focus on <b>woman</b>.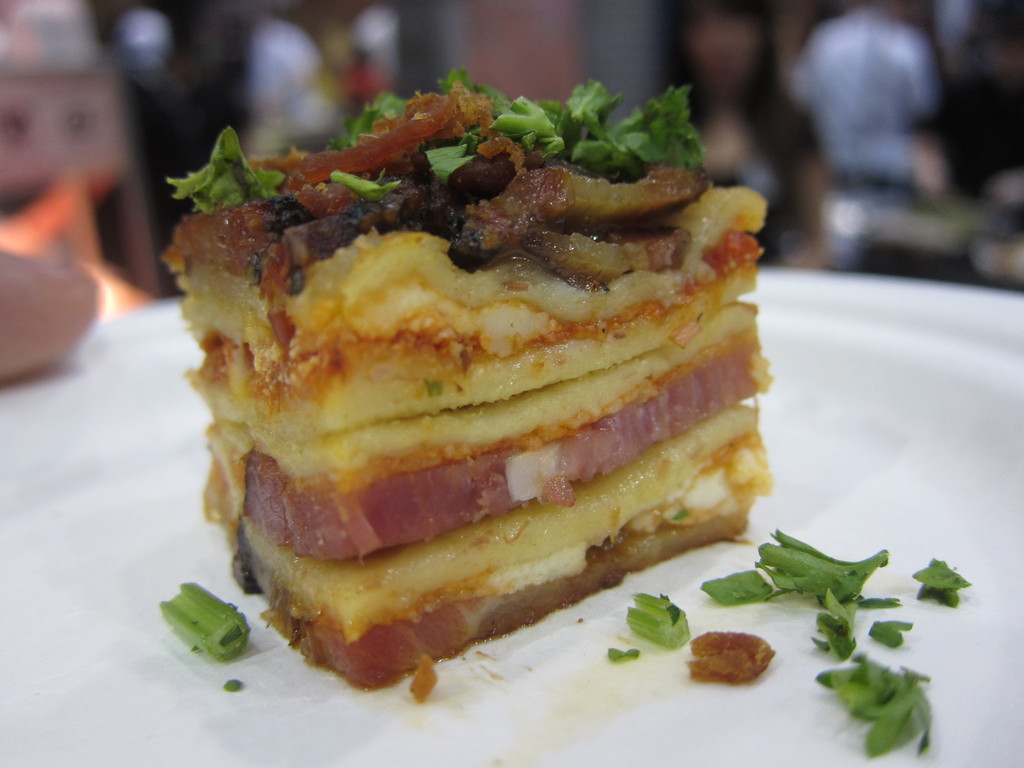
Focused at x1=634, y1=0, x2=840, y2=278.
